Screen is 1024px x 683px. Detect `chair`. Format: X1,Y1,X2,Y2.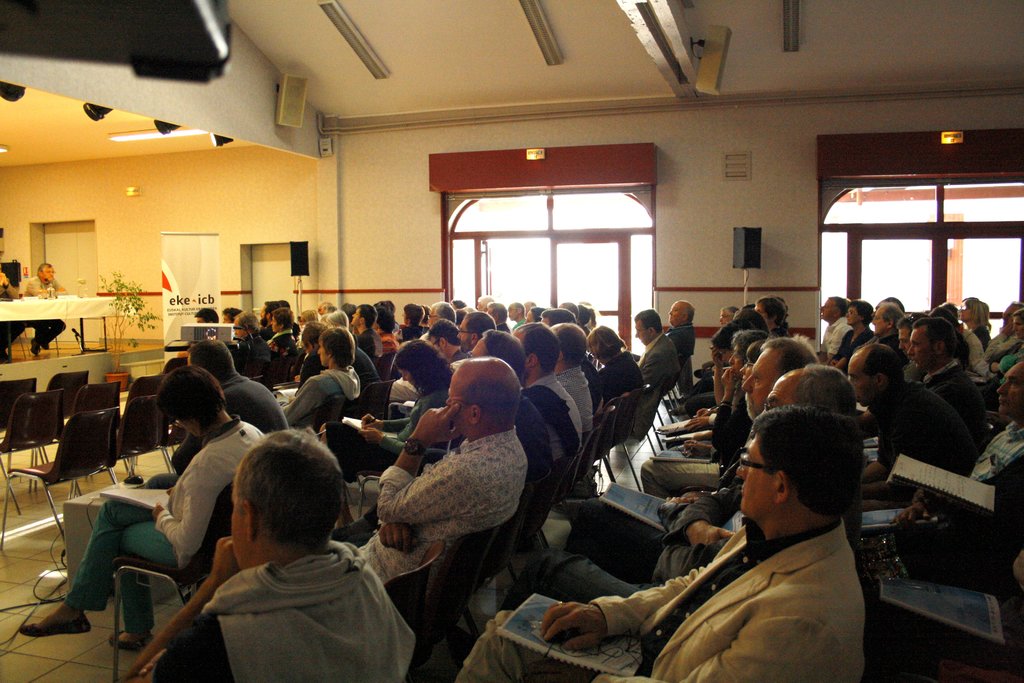
342,383,394,420.
